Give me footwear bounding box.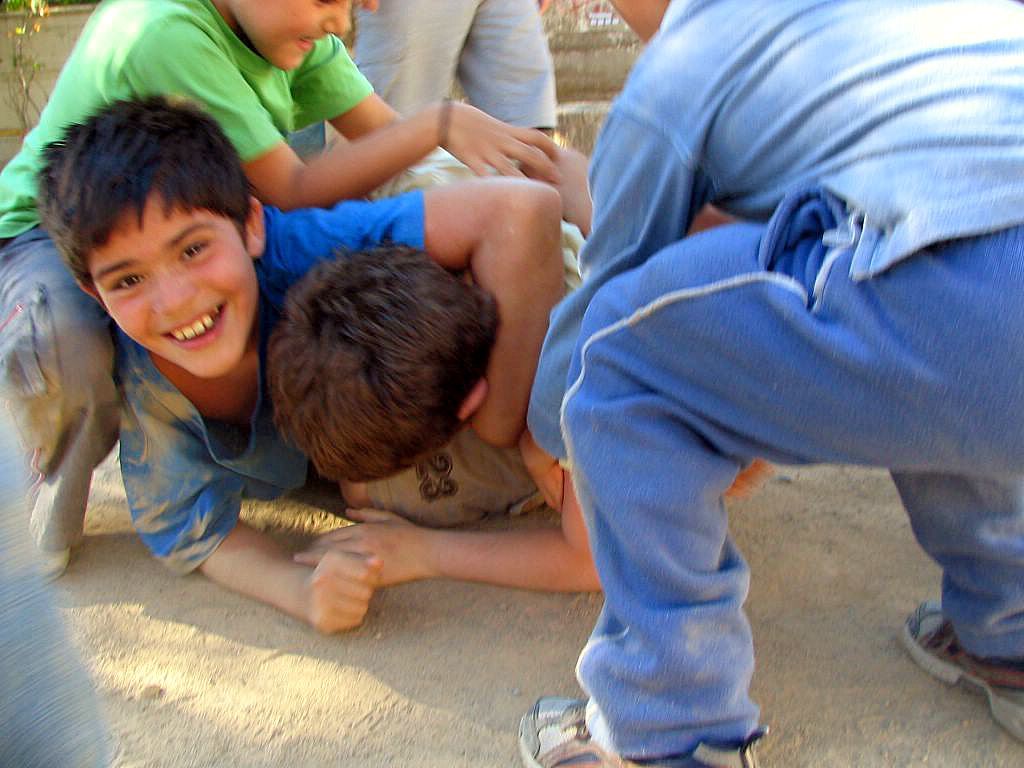
l=911, t=616, r=1004, b=704.
